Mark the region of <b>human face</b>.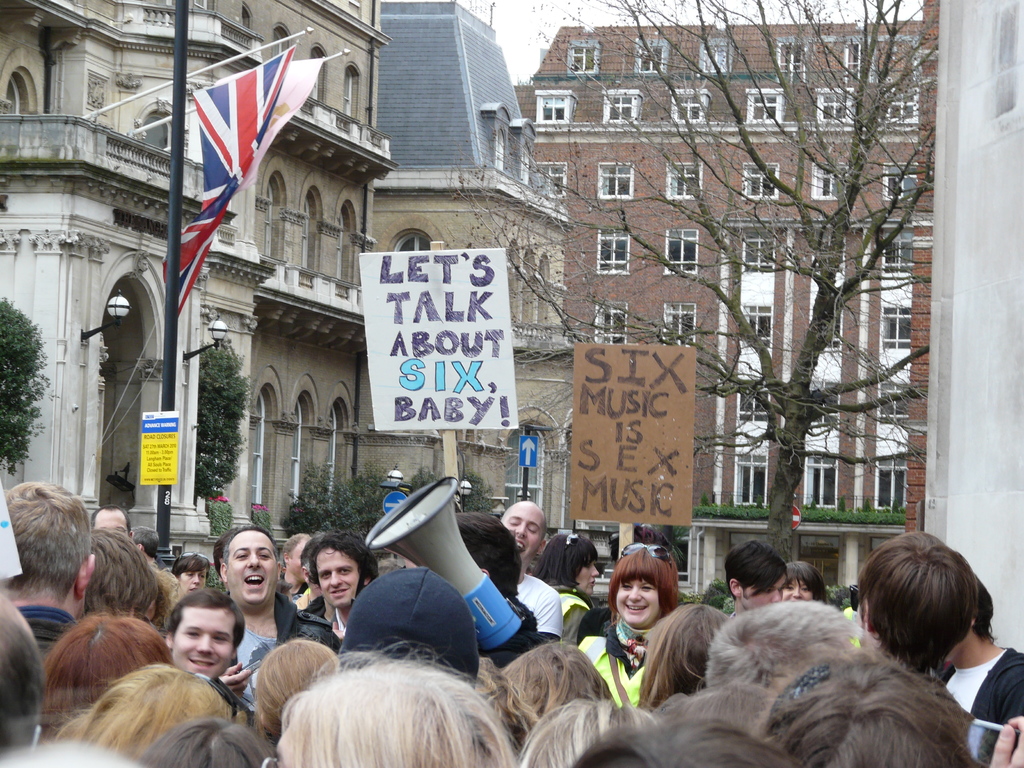
Region: [99,505,129,532].
